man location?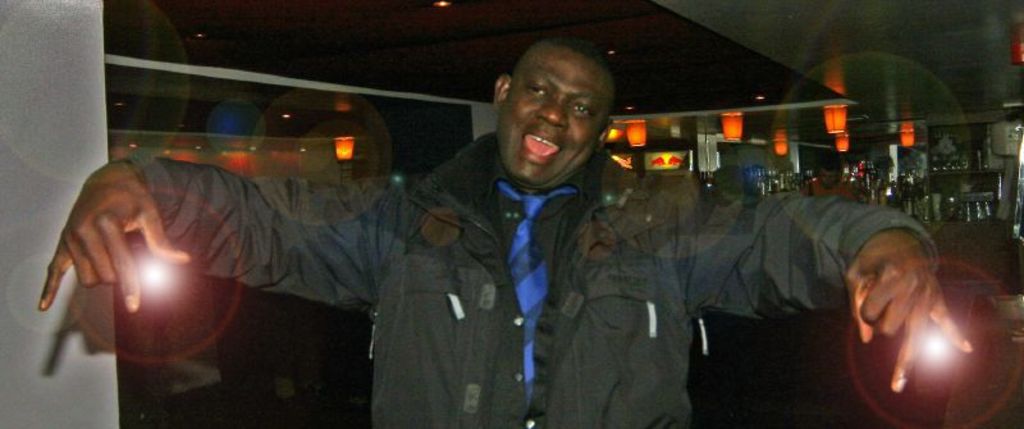
bbox(33, 35, 965, 428)
